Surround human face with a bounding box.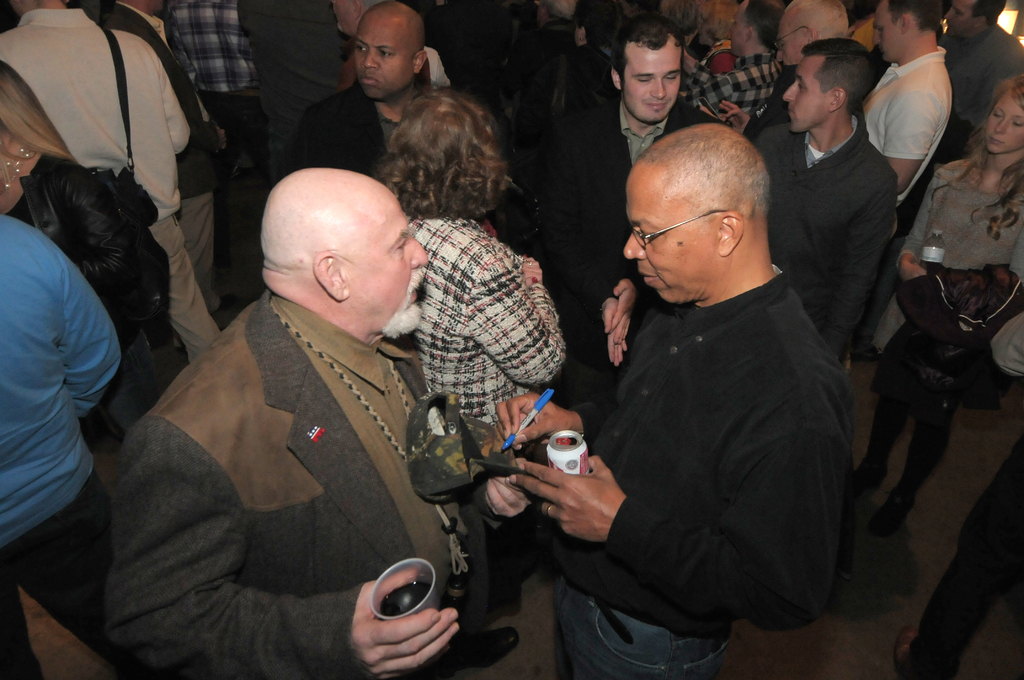
select_region(356, 19, 416, 99).
